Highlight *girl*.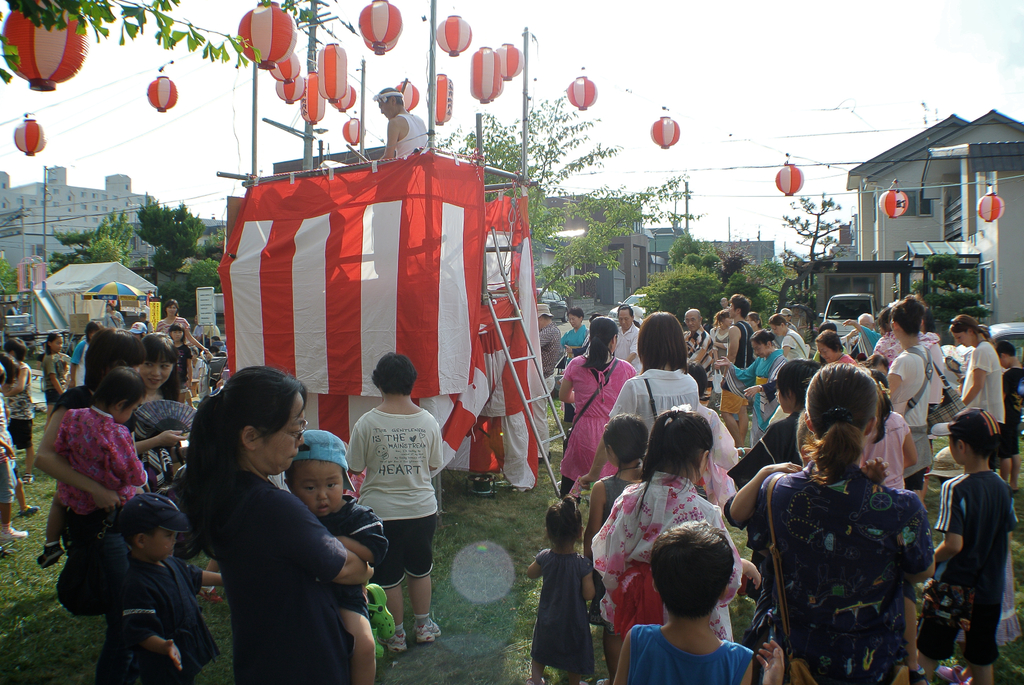
Highlighted region: {"x1": 744, "y1": 361, "x2": 940, "y2": 684}.
